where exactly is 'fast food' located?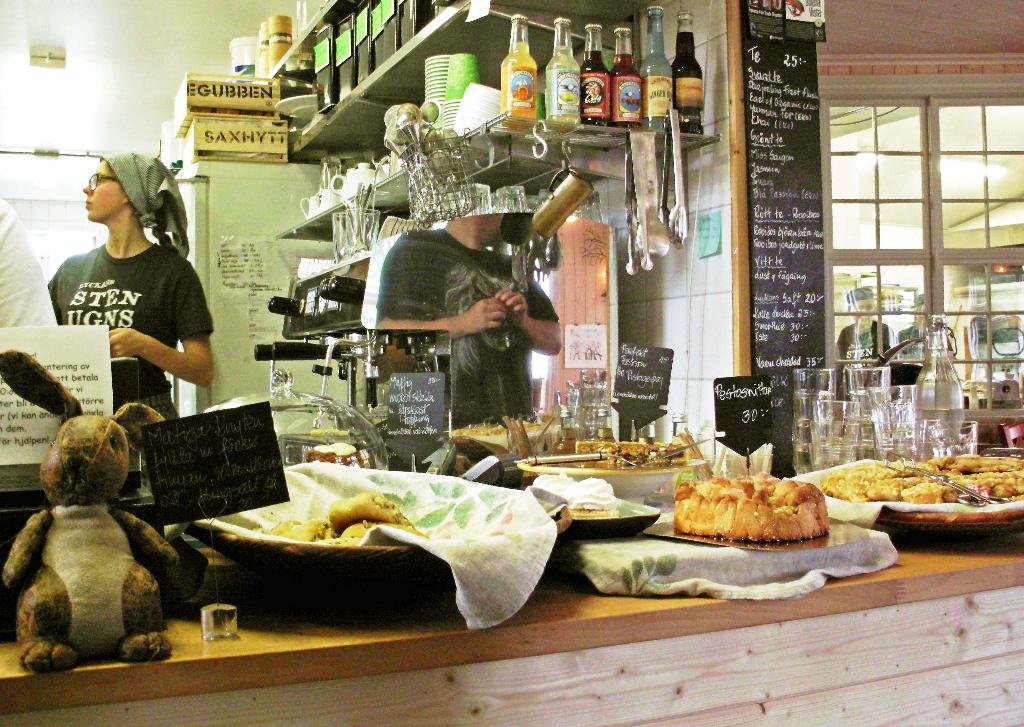
Its bounding box is bbox=(579, 433, 685, 459).
